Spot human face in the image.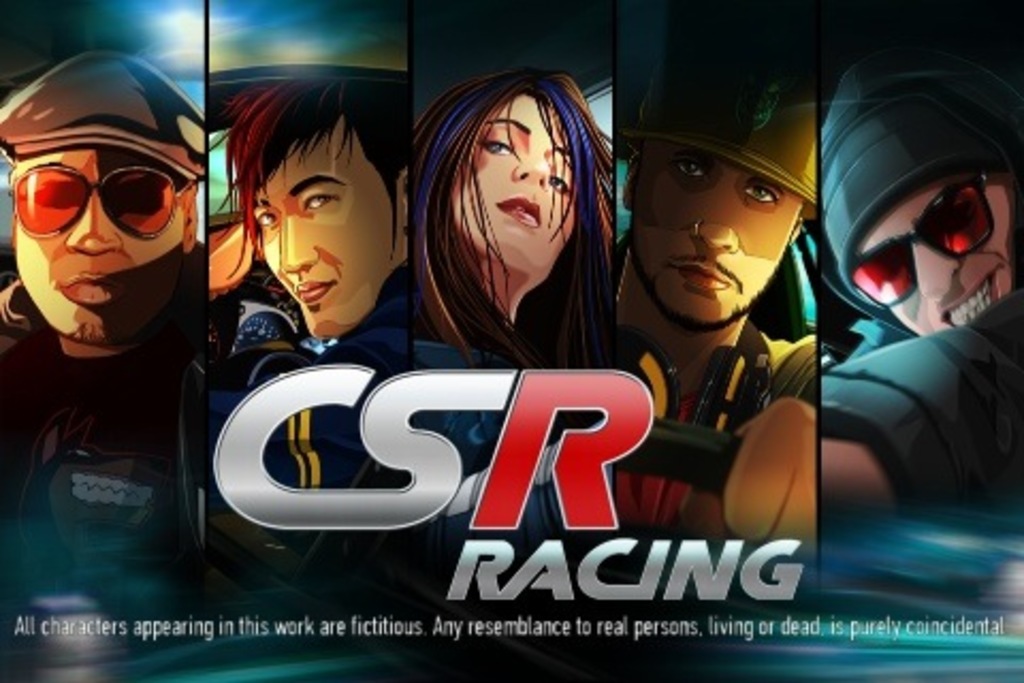
human face found at box=[9, 137, 177, 348].
